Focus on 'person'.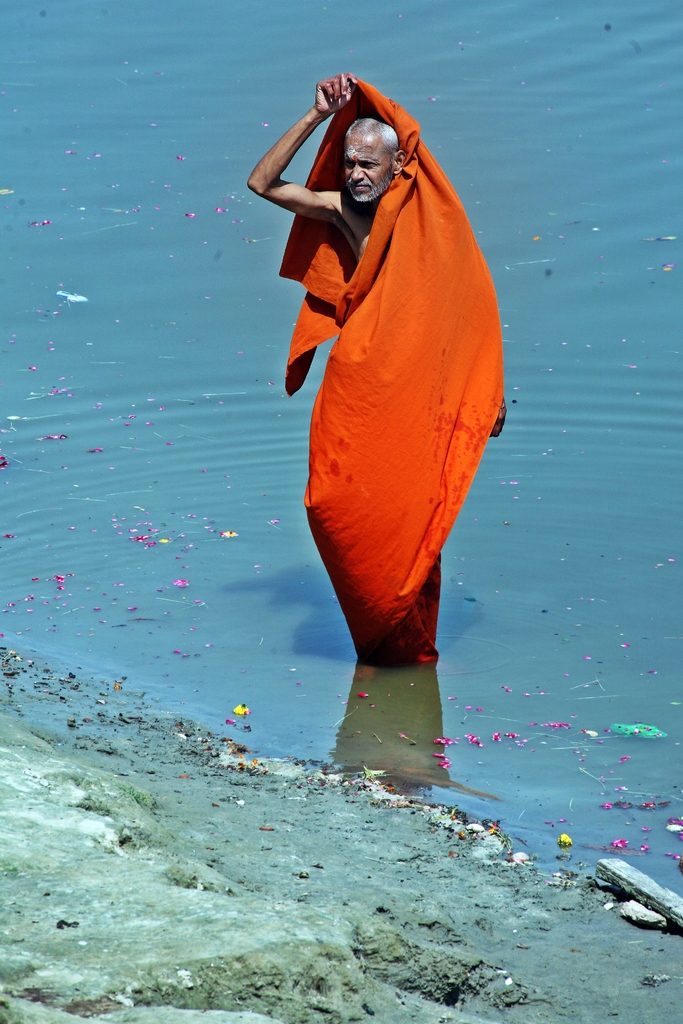
Focused at BBox(265, 92, 512, 692).
